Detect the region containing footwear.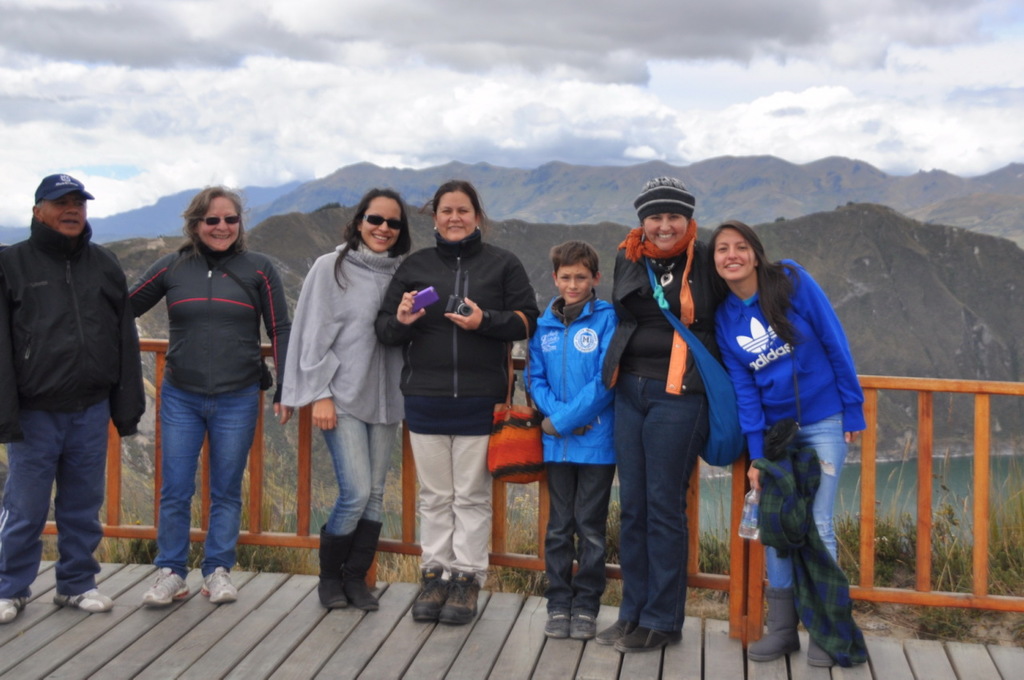
Rect(0, 593, 27, 630).
